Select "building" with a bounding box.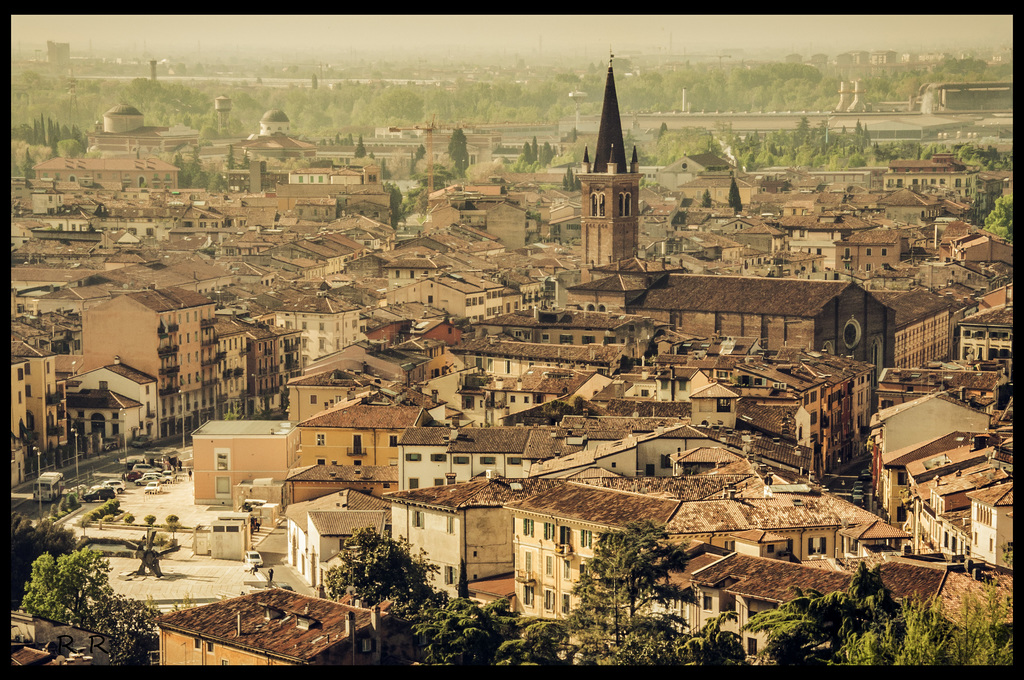
{"left": 76, "top": 291, "right": 221, "bottom": 440}.
